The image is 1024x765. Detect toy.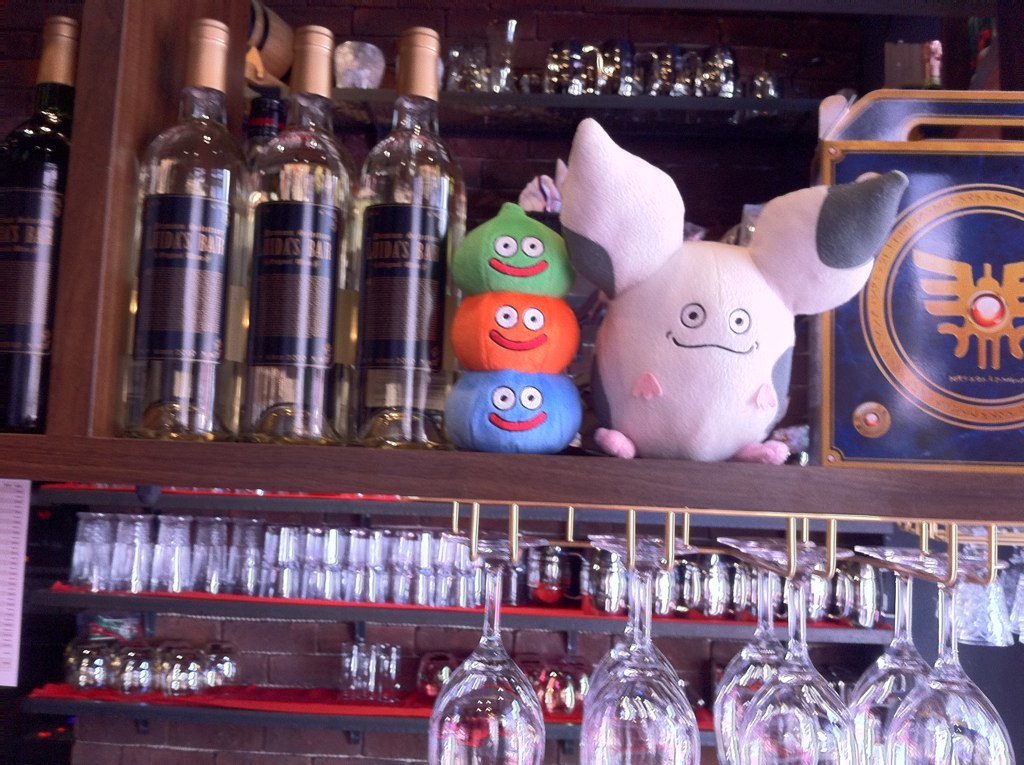
Detection: BBox(63, 644, 106, 692).
